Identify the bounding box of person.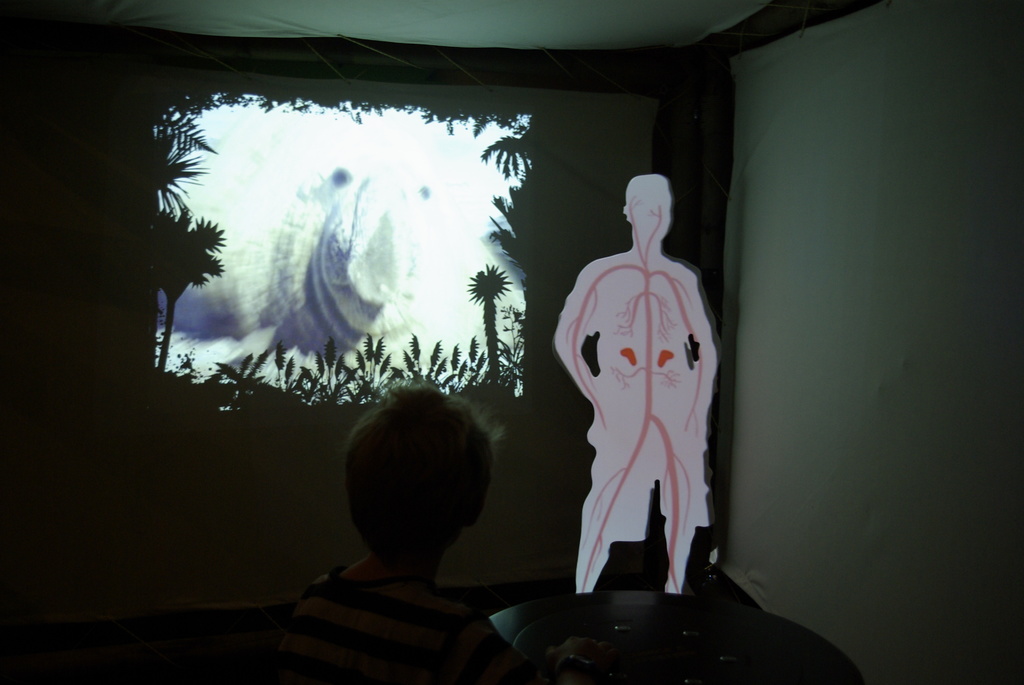
bbox(548, 169, 714, 594).
